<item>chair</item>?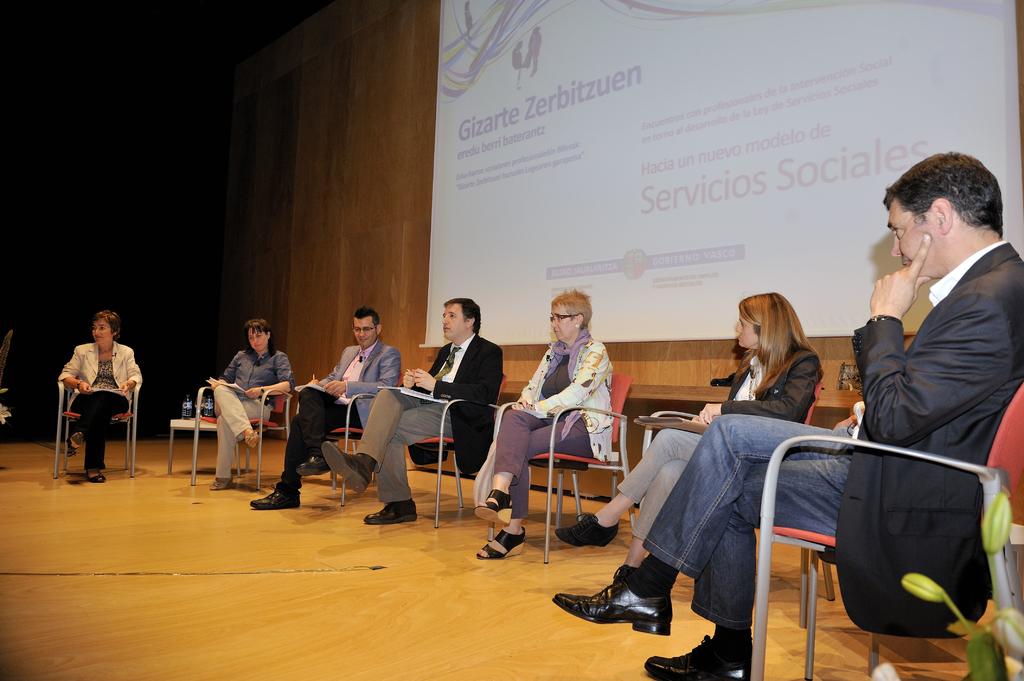
detection(399, 377, 505, 530)
